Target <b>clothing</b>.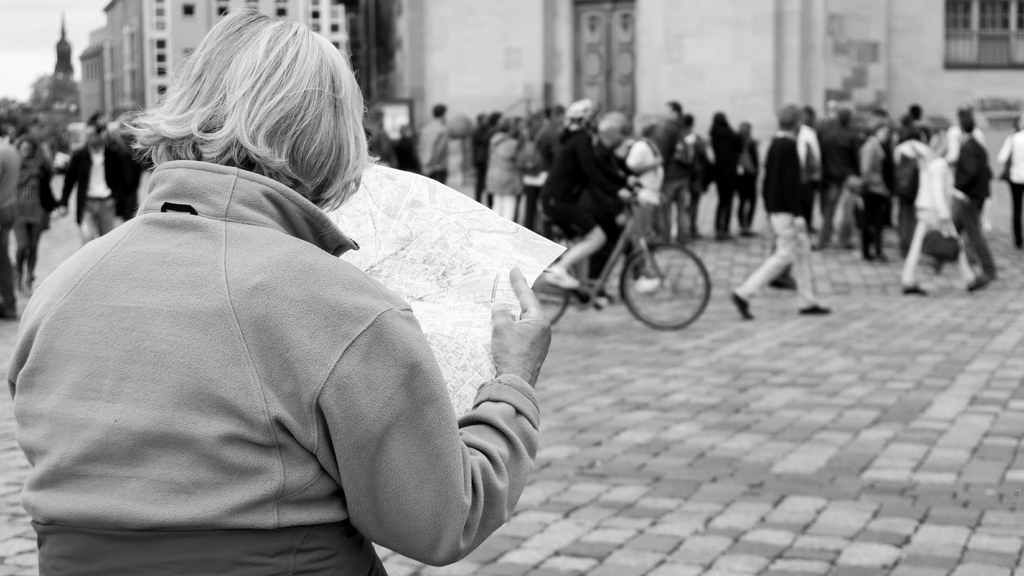
Target region: x1=389, y1=138, x2=416, y2=173.
